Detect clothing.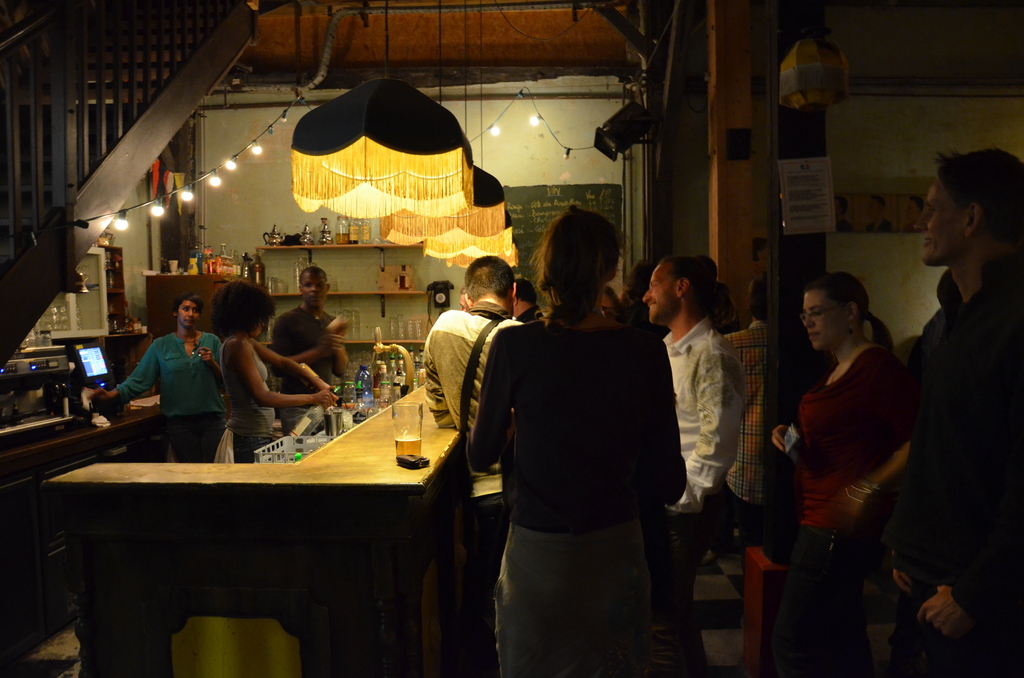
Detected at [652, 313, 742, 677].
